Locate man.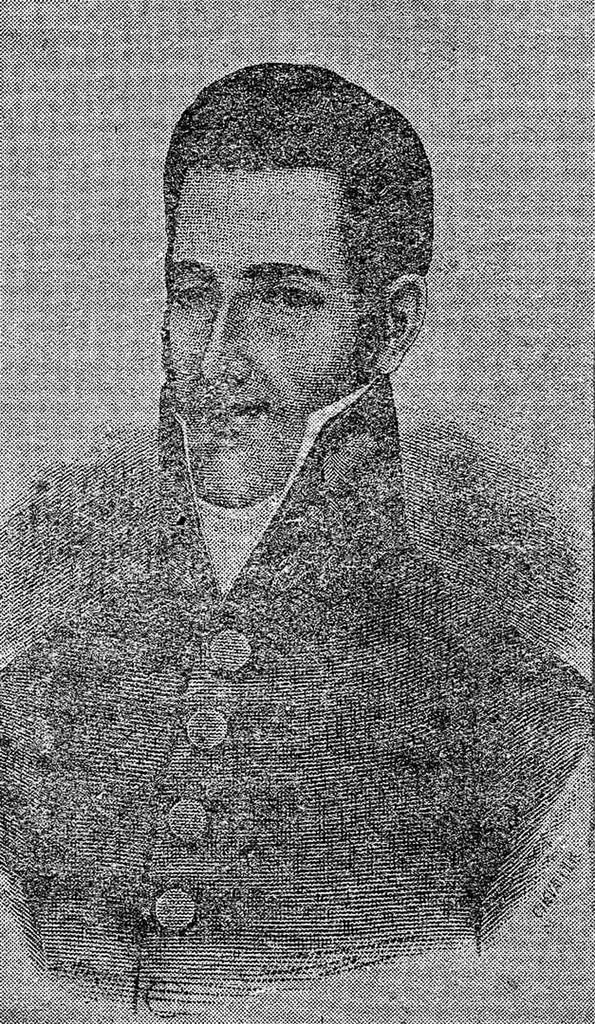
Bounding box: {"left": 0, "top": 65, "right": 594, "bottom": 1023}.
